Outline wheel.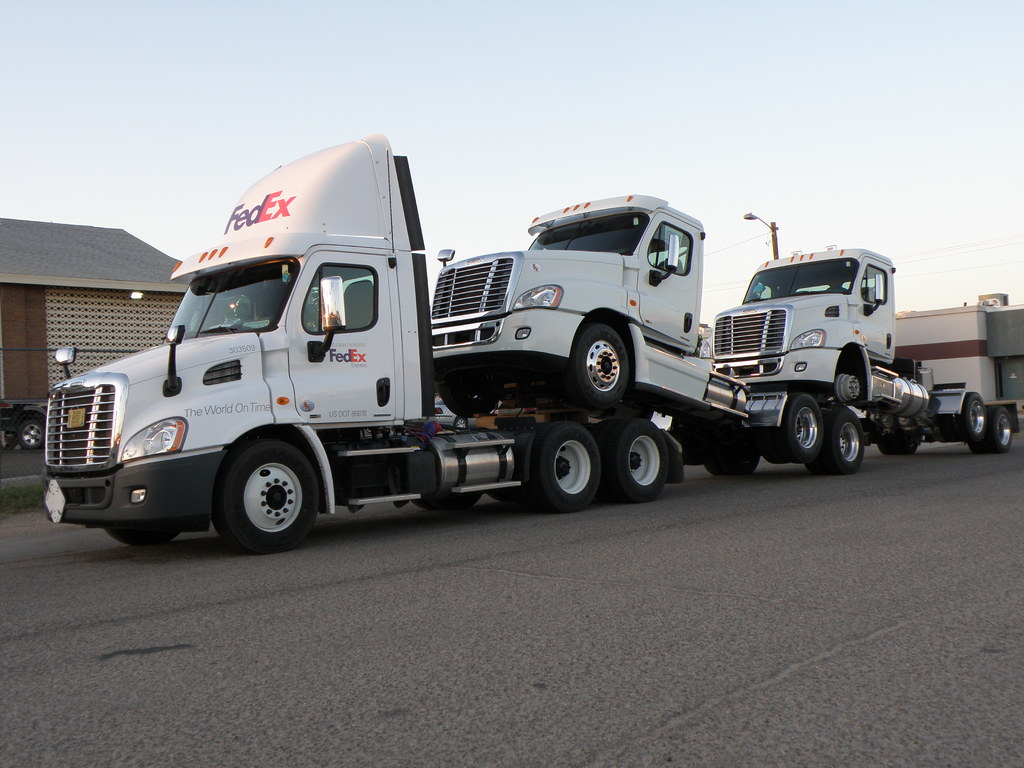
Outline: (724, 444, 762, 478).
